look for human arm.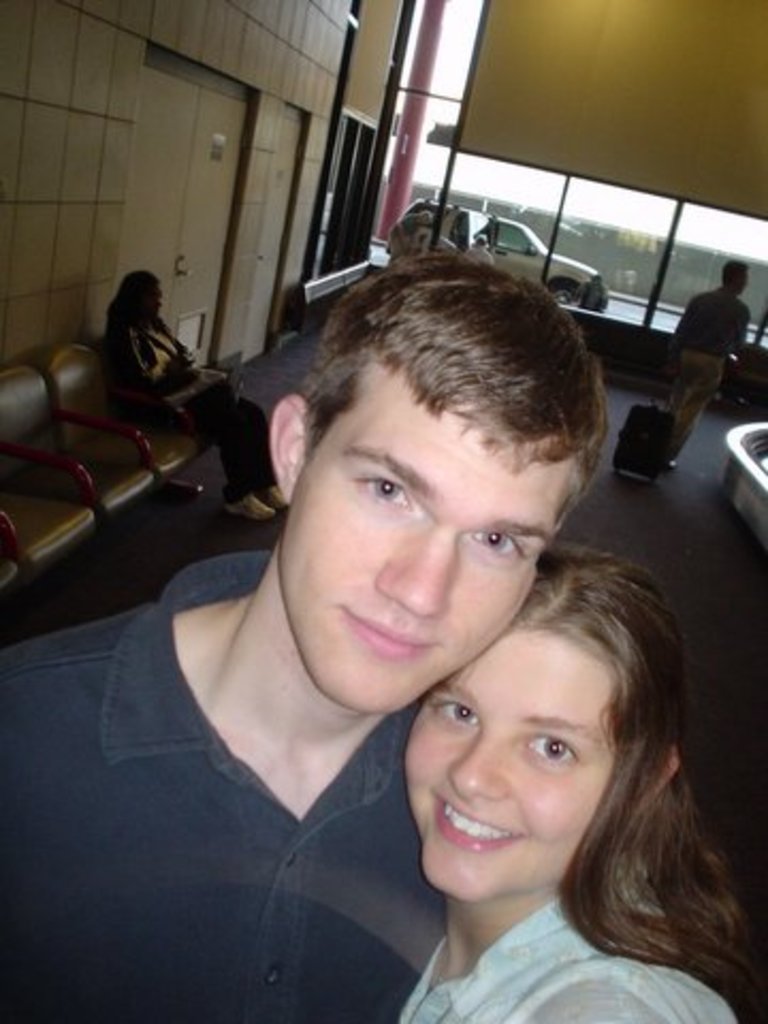
Found: 529/964/708/1022.
